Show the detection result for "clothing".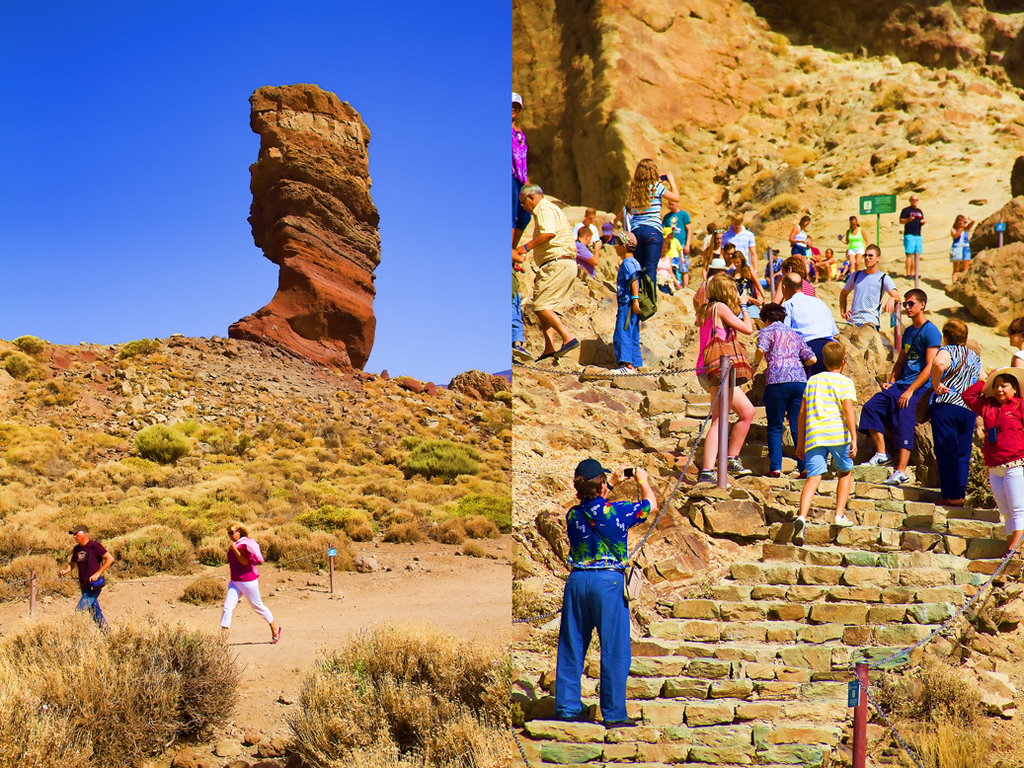
{"left": 570, "top": 217, "right": 598, "bottom": 241}.
